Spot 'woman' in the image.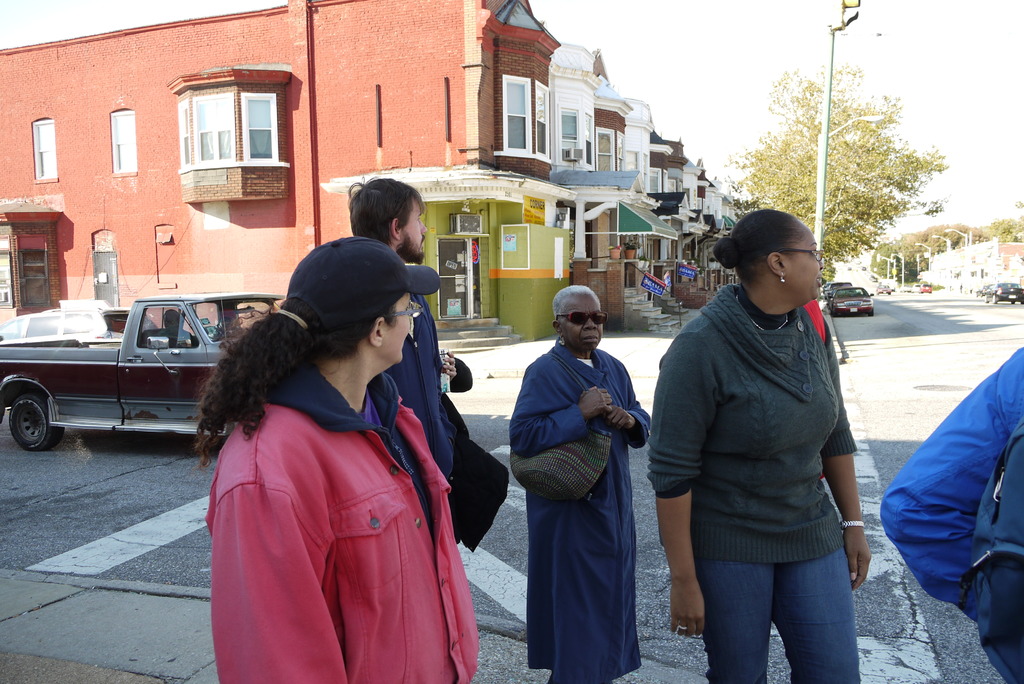
'woman' found at box(175, 240, 482, 673).
